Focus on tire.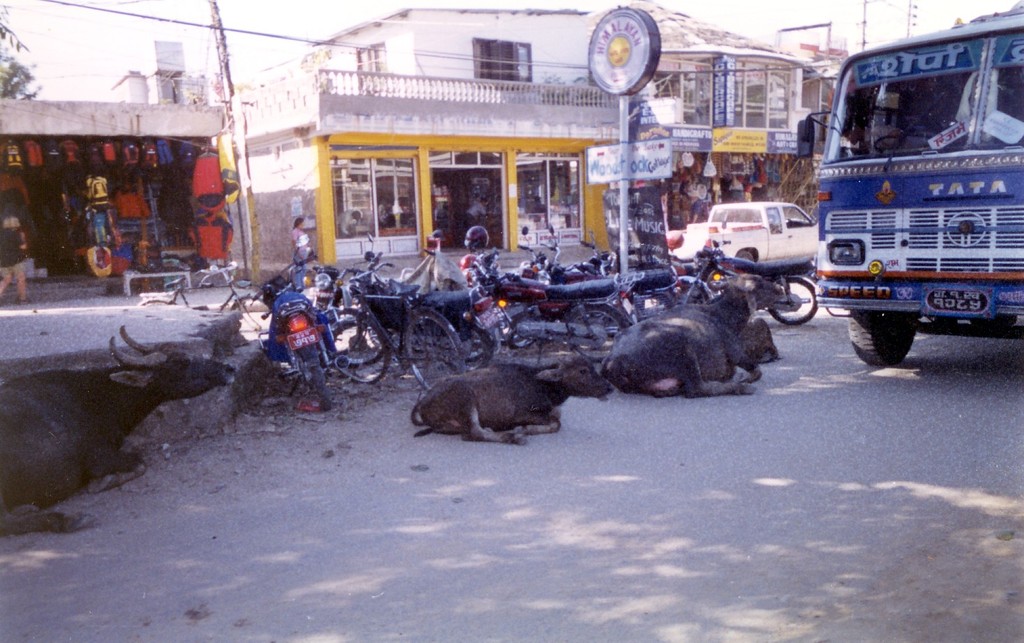
Focused at (331, 322, 385, 365).
